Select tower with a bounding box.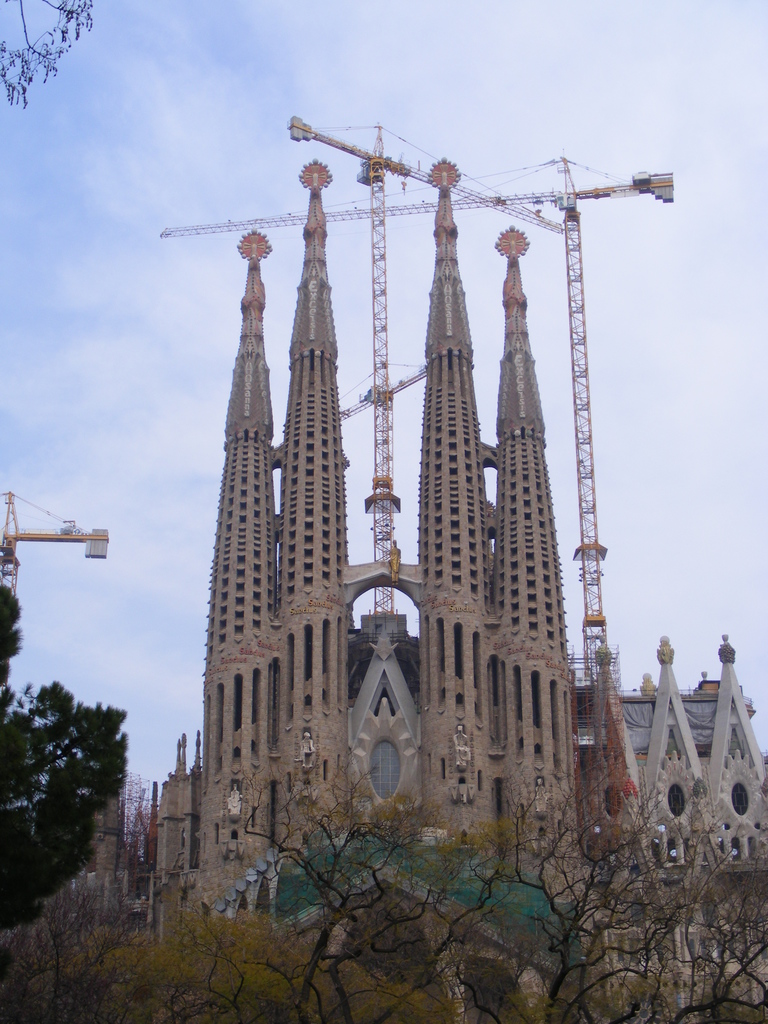
pyautogui.locateOnScreen(202, 241, 281, 856).
